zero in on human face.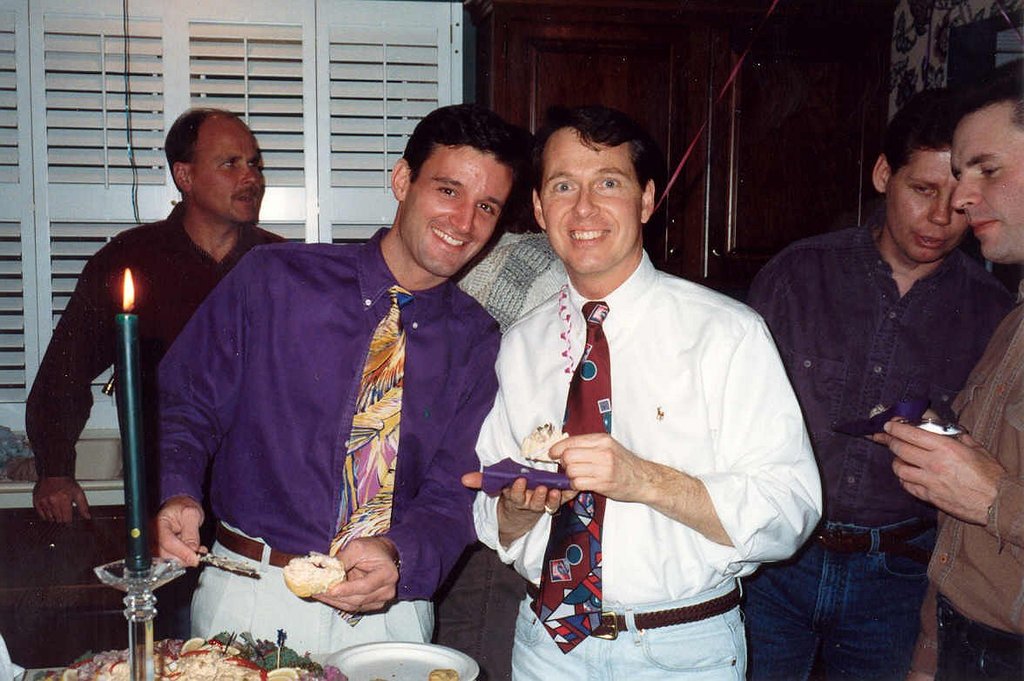
Zeroed in: 895,154,954,254.
